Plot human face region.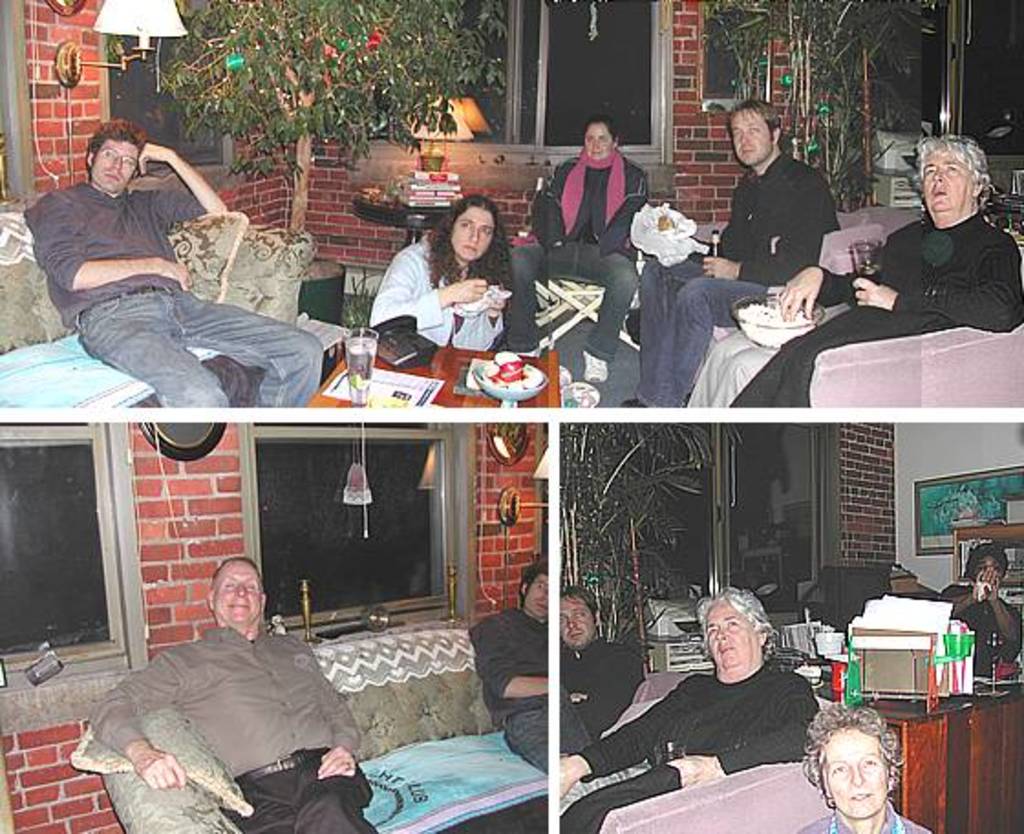
Plotted at locate(527, 552, 550, 615).
